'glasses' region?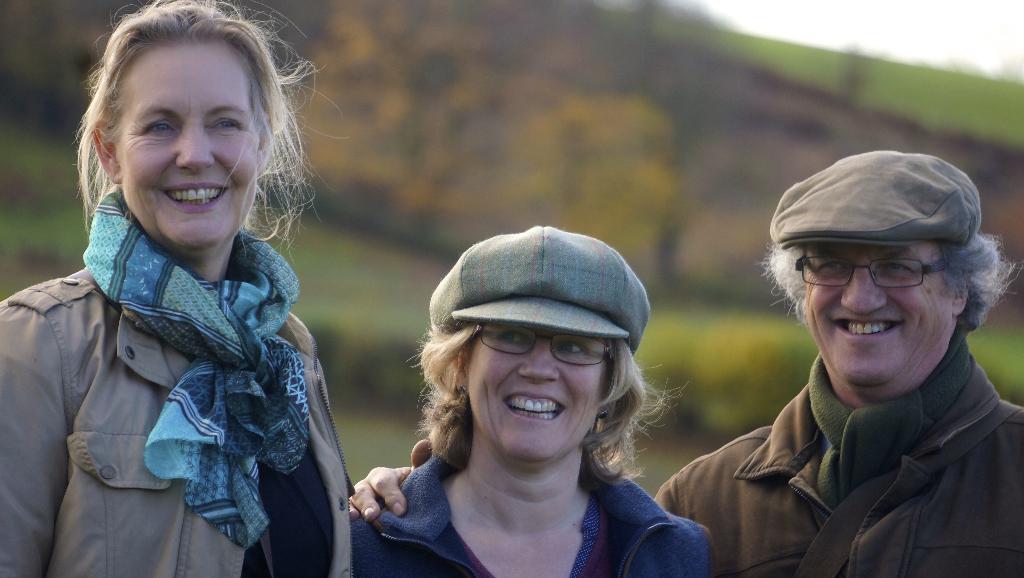
(x1=472, y1=324, x2=612, y2=369)
